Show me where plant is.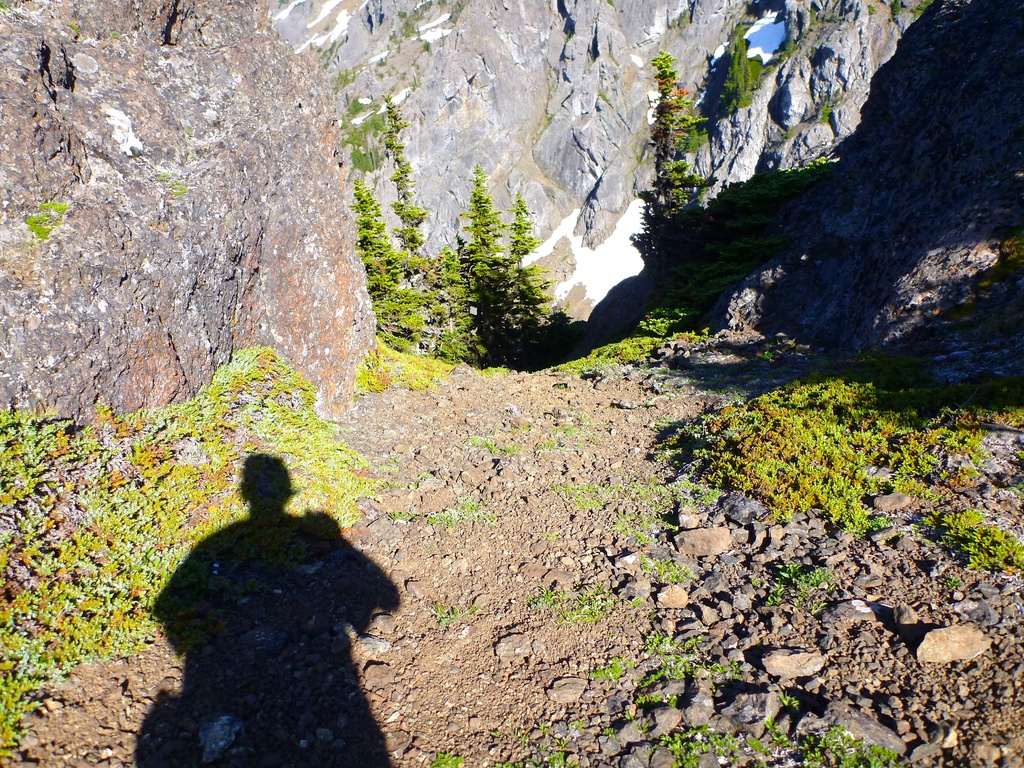
plant is at pyautogui.locateOnScreen(772, 563, 801, 579).
